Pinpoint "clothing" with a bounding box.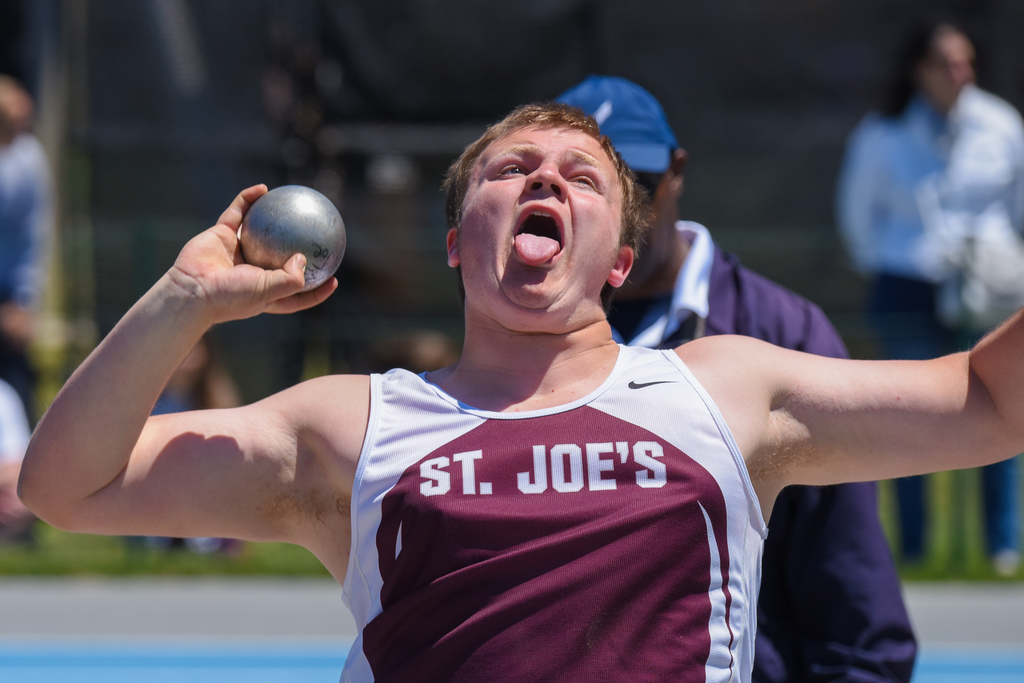
[123, 383, 238, 554].
